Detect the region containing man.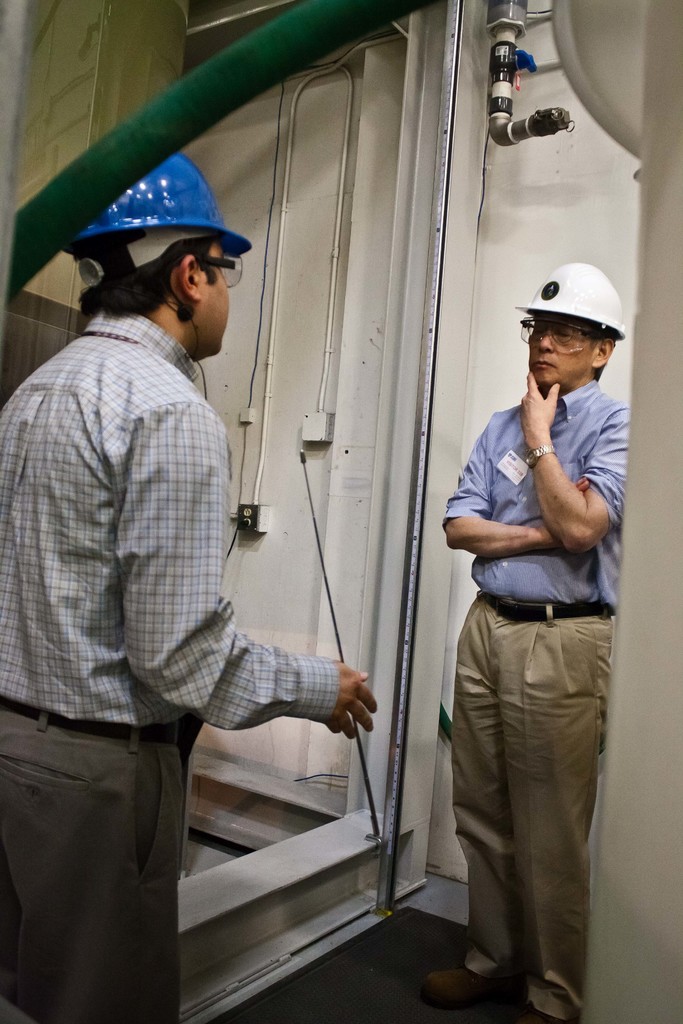
x1=0 y1=149 x2=381 y2=1023.
